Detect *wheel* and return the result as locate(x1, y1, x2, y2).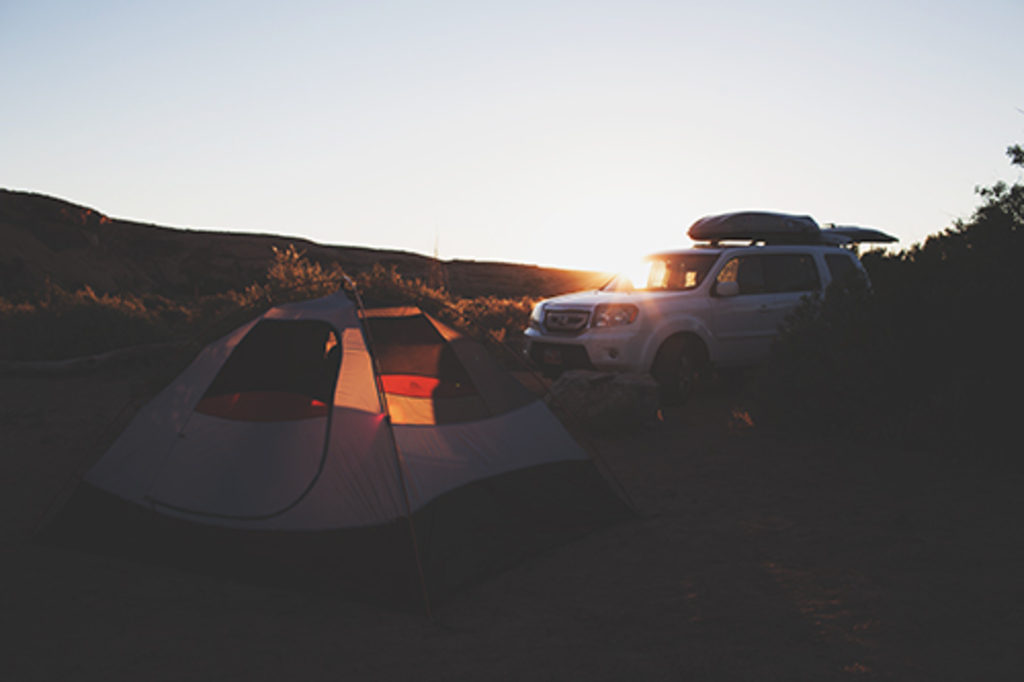
locate(651, 328, 705, 401).
